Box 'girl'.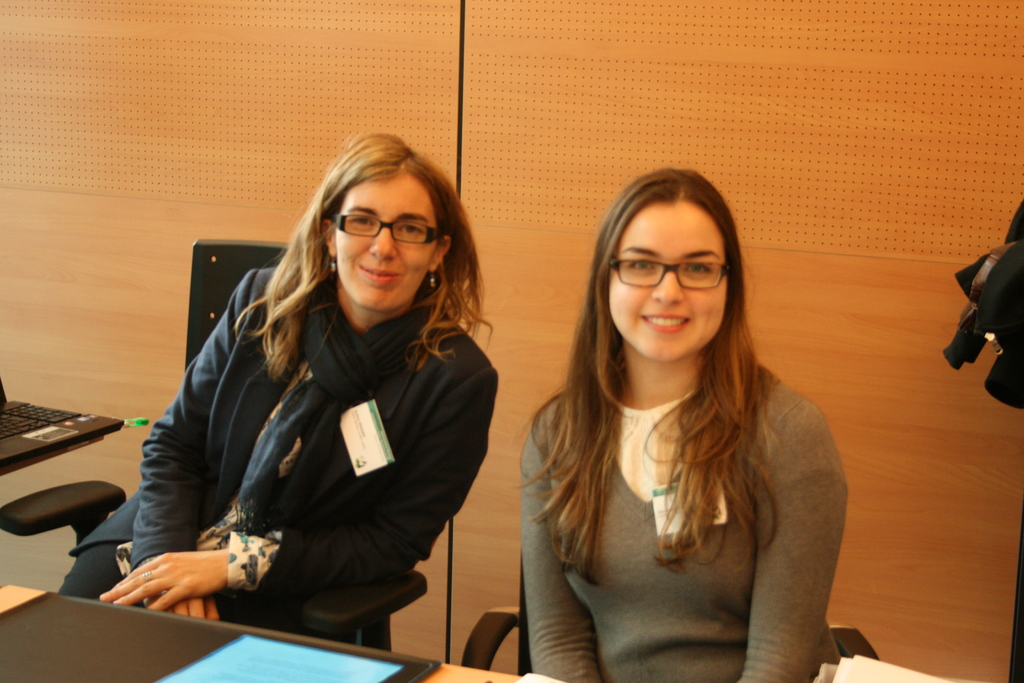
(519,170,849,682).
